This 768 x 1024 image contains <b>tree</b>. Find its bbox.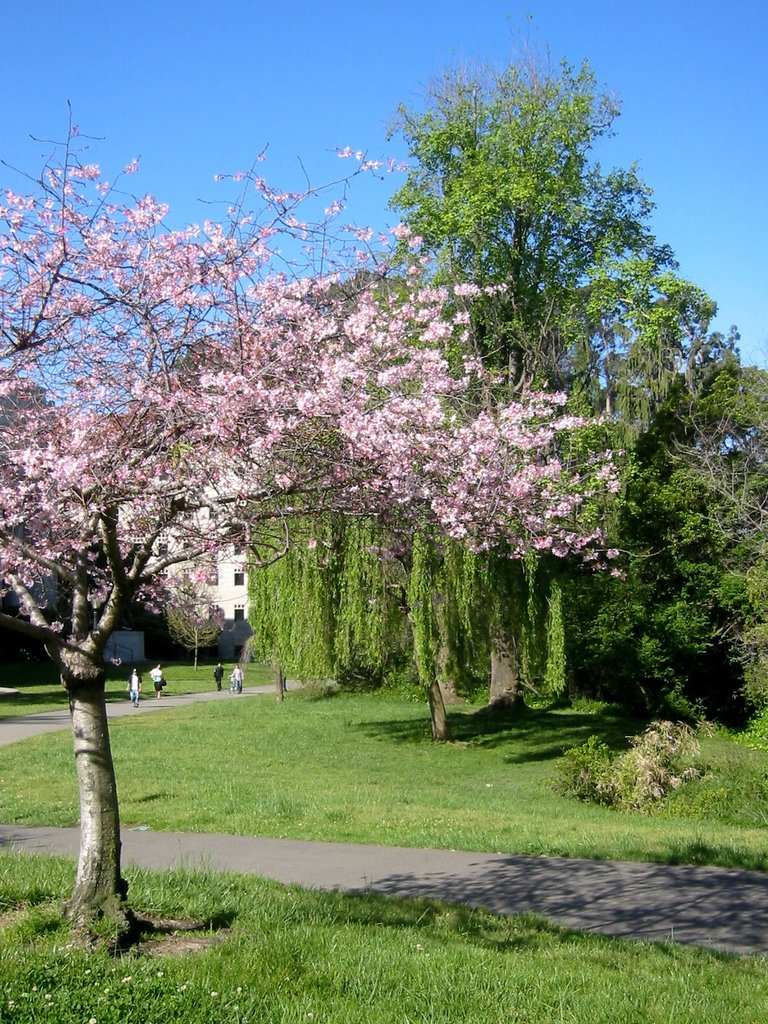
(x1=360, y1=54, x2=712, y2=644).
